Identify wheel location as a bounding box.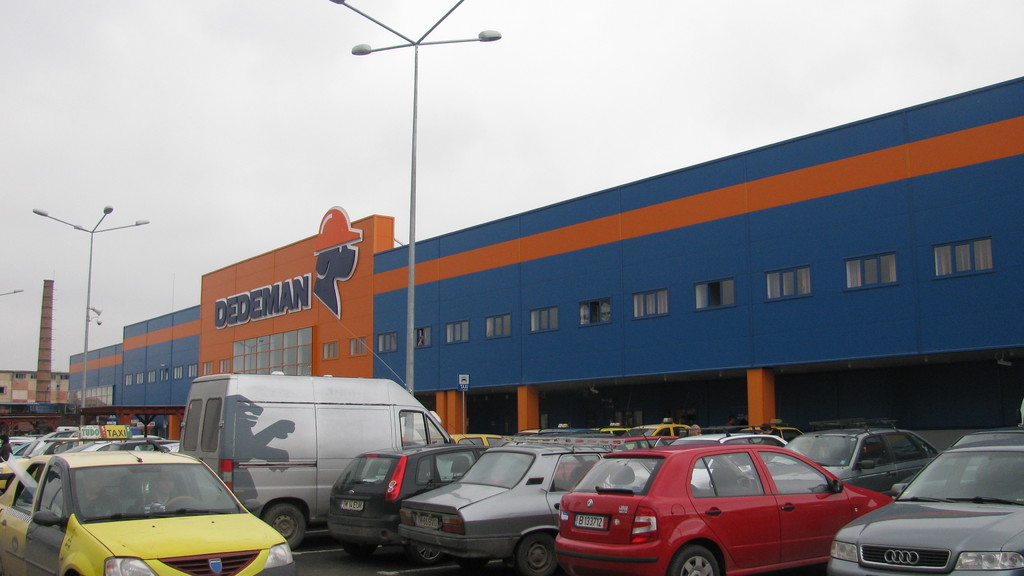
(261,503,305,548).
